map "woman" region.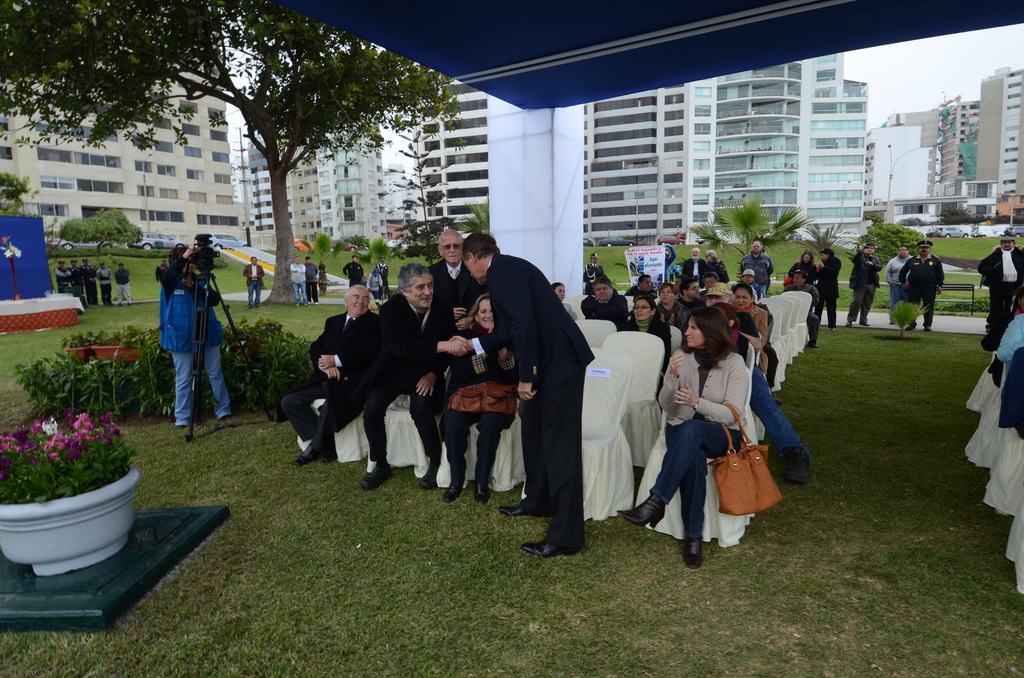
Mapped to bbox=[711, 300, 812, 481].
